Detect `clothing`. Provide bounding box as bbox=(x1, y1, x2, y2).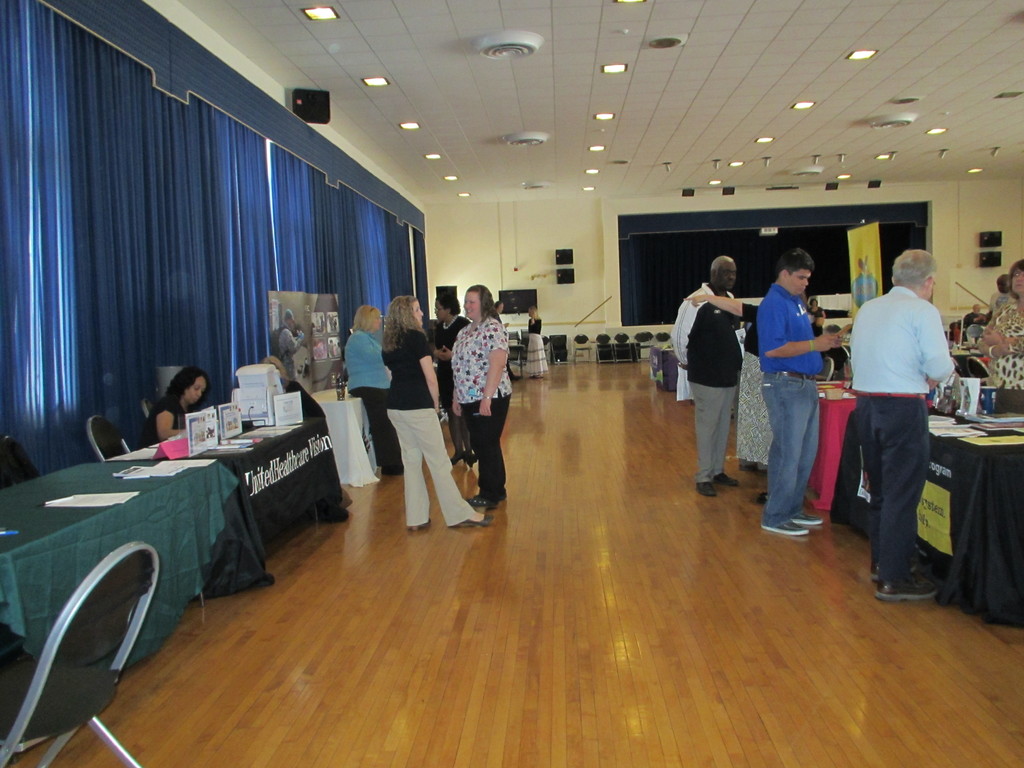
bbox=(758, 281, 826, 529).
